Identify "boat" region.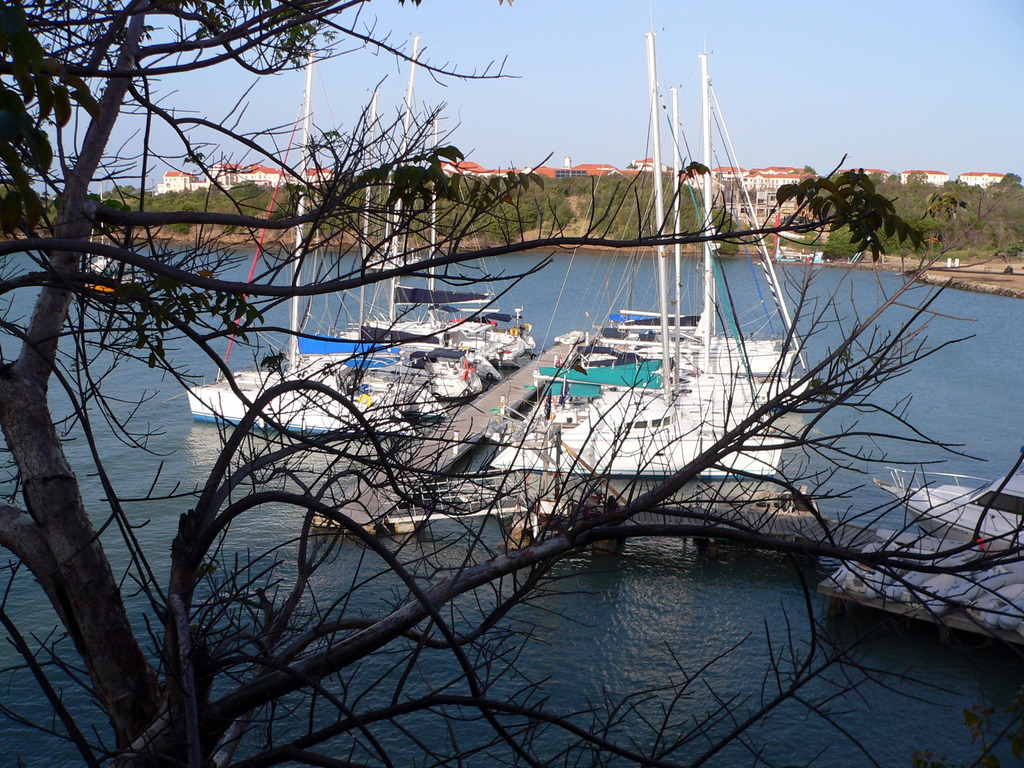
Region: bbox=(69, 188, 146, 299).
